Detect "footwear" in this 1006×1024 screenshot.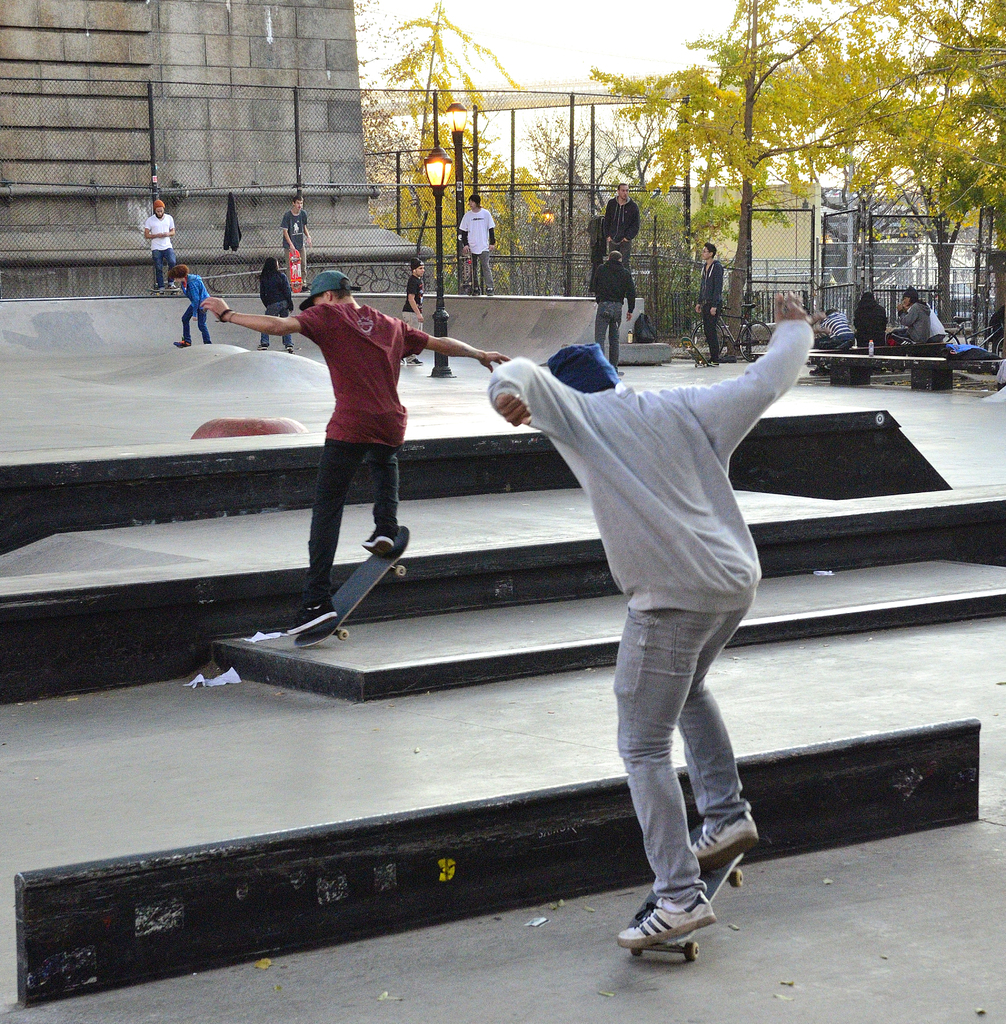
Detection: box=[357, 522, 395, 559].
